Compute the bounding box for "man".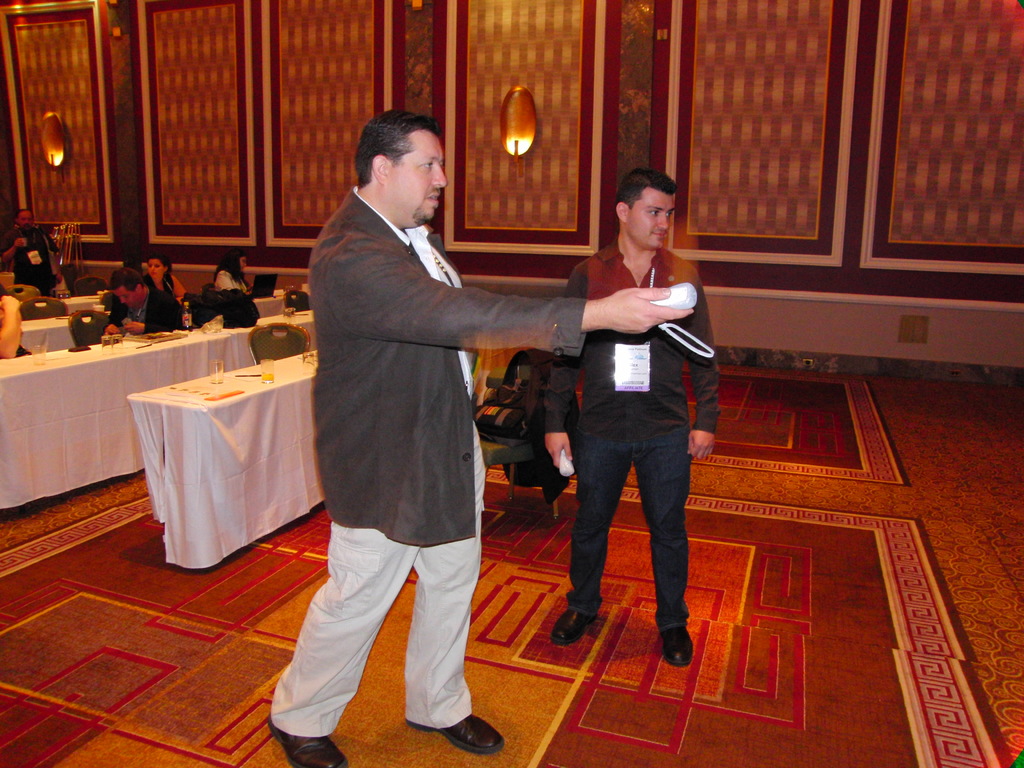
[0,207,57,300].
